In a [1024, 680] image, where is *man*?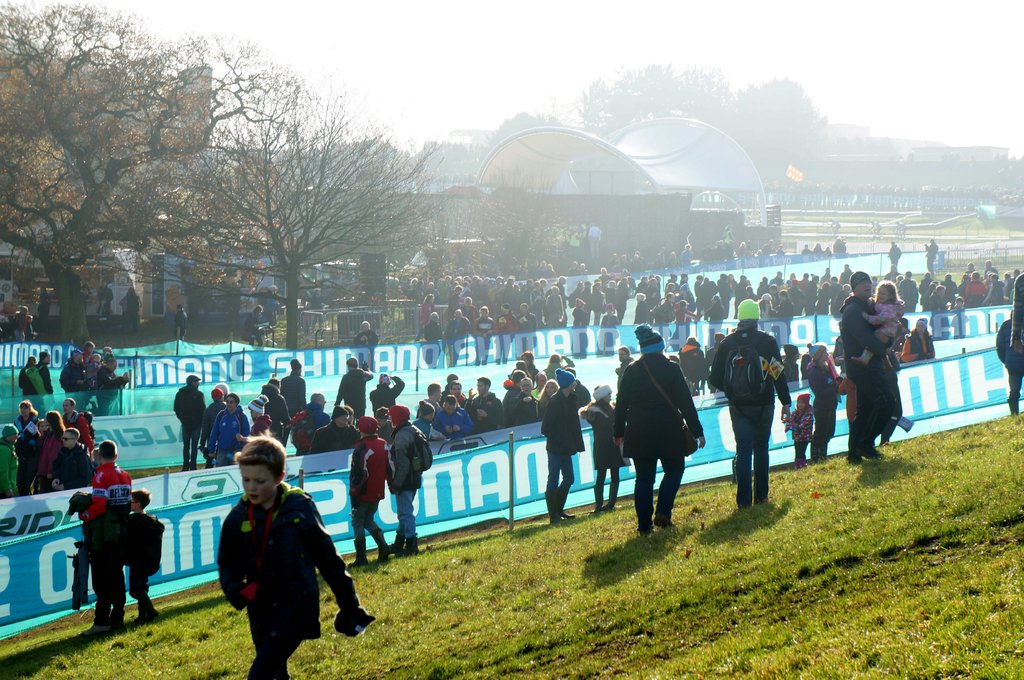
detection(441, 374, 465, 402).
